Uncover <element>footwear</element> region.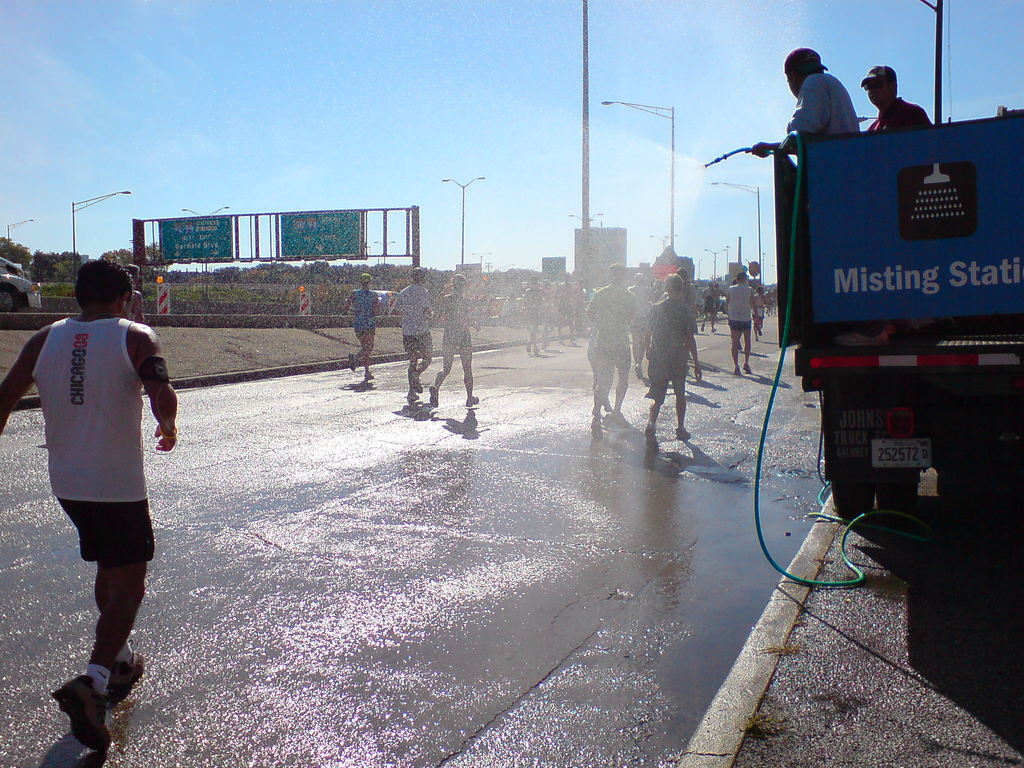
Uncovered: [left=464, top=396, right=481, bottom=404].
